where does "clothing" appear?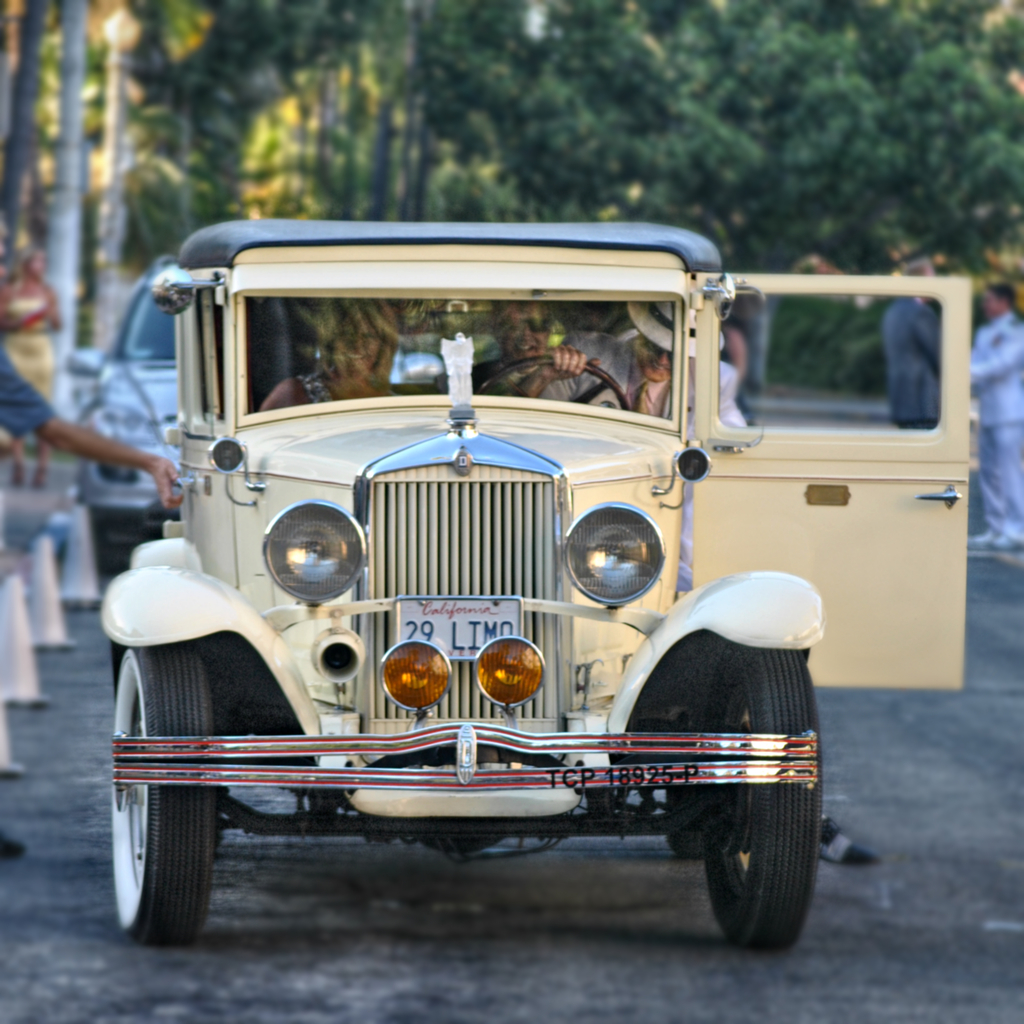
Appears at {"x1": 5, "y1": 282, "x2": 53, "y2": 406}.
